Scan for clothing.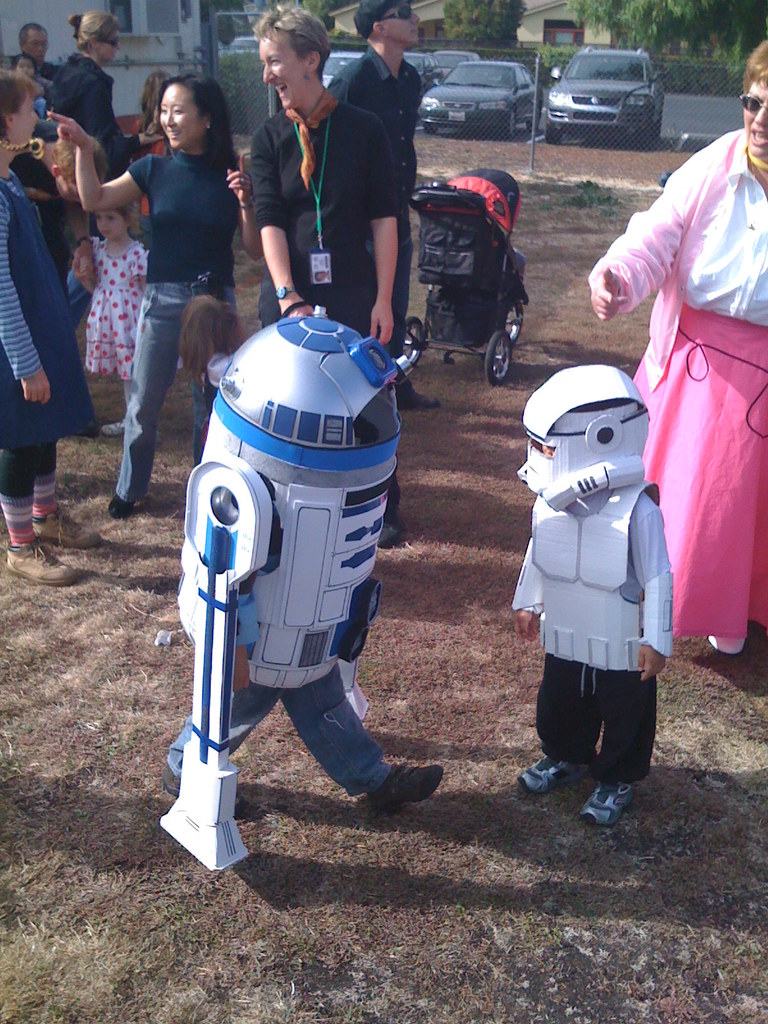
Scan result: [left=577, top=130, right=767, bottom=639].
